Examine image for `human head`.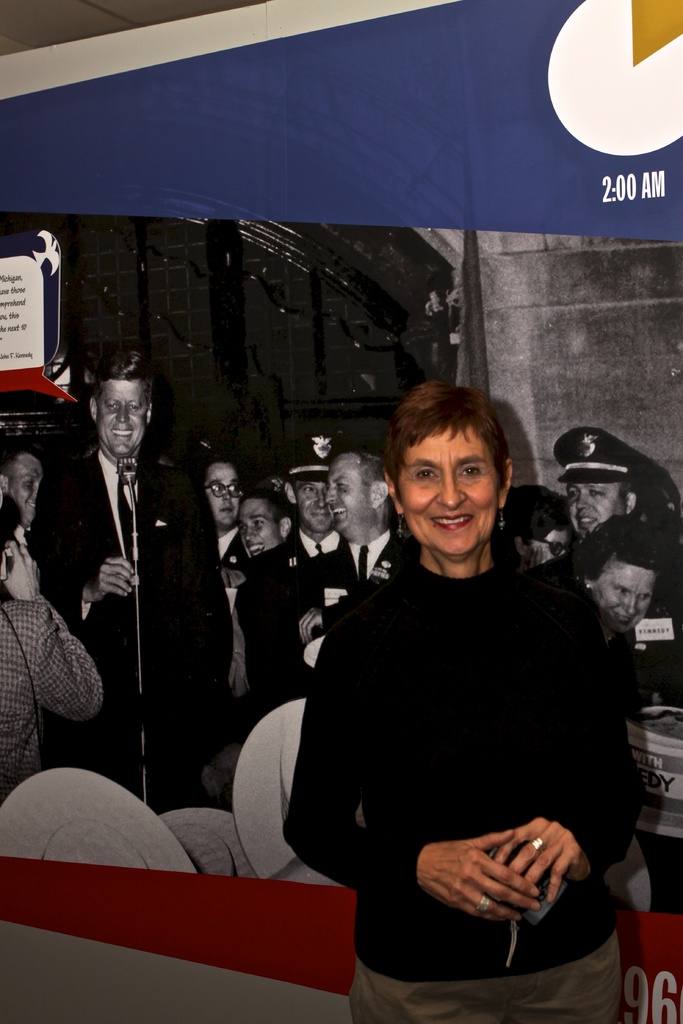
Examination result: left=380, top=382, right=523, bottom=543.
